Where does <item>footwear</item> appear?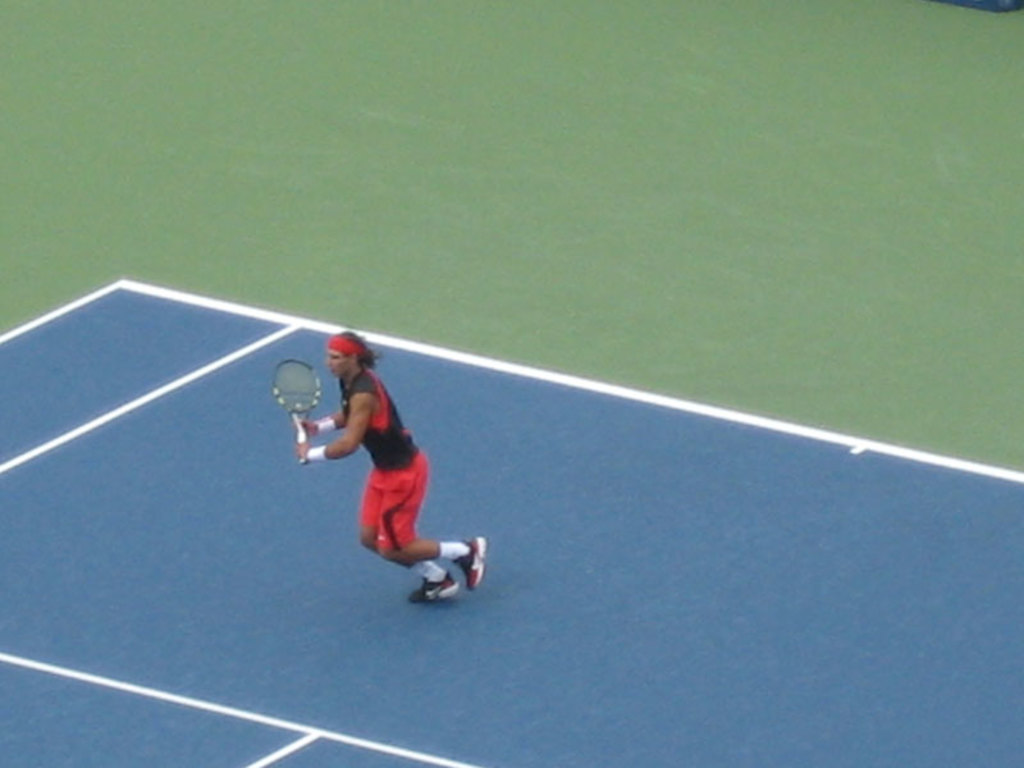
Appears at (460, 531, 485, 588).
